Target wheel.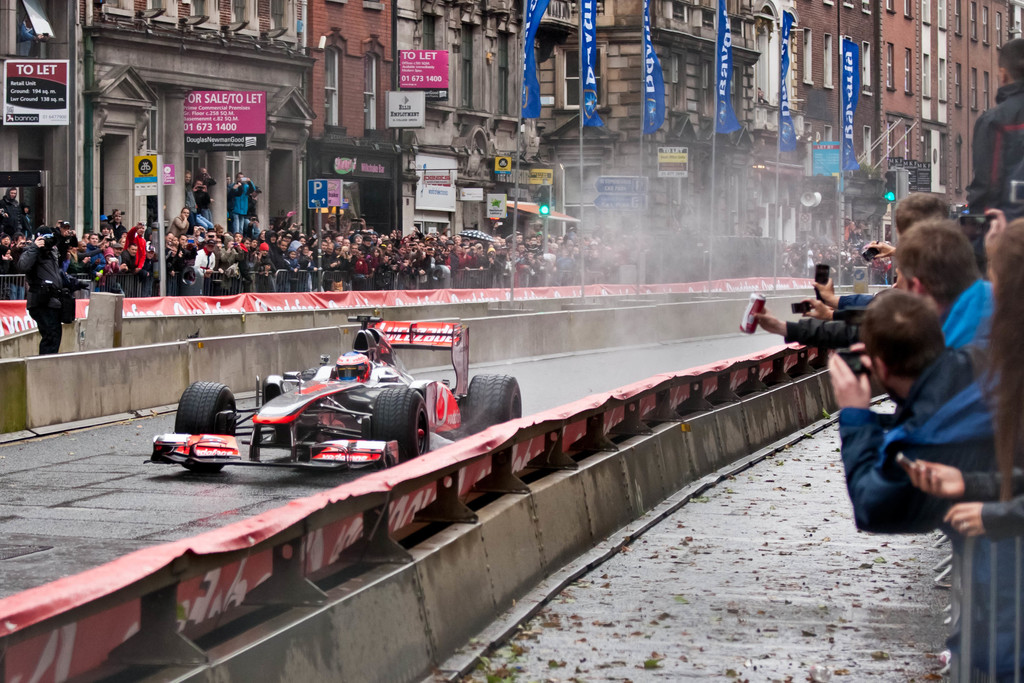
Target region: bbox(467, 375, 521, 435).
